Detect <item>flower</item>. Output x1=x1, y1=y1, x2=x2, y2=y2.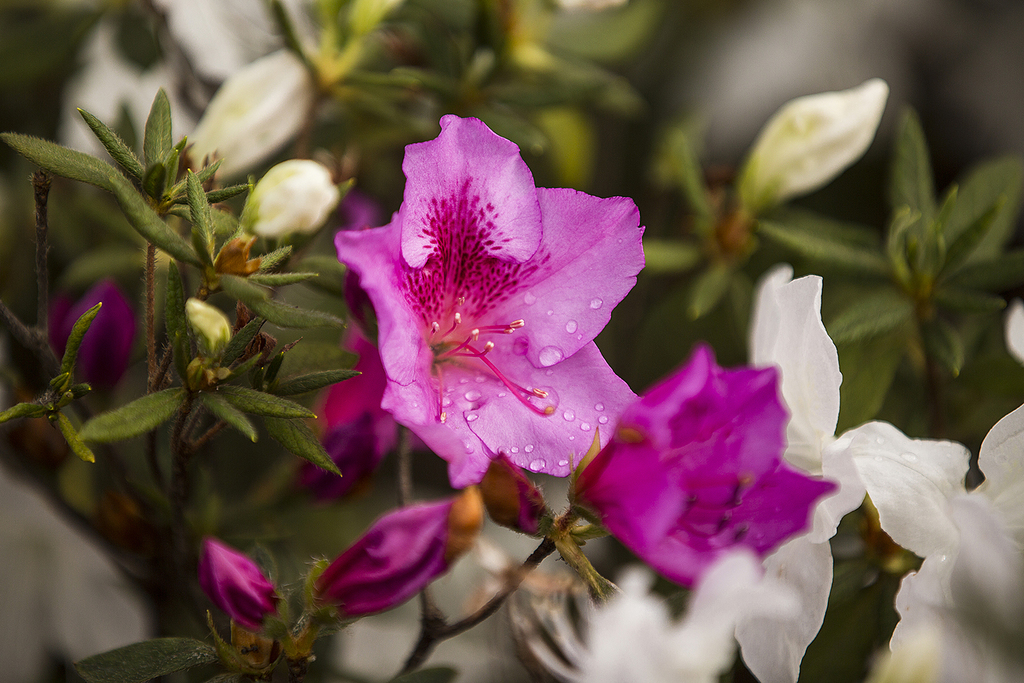
x1=198, y1=538, x2=274, y2=632.
